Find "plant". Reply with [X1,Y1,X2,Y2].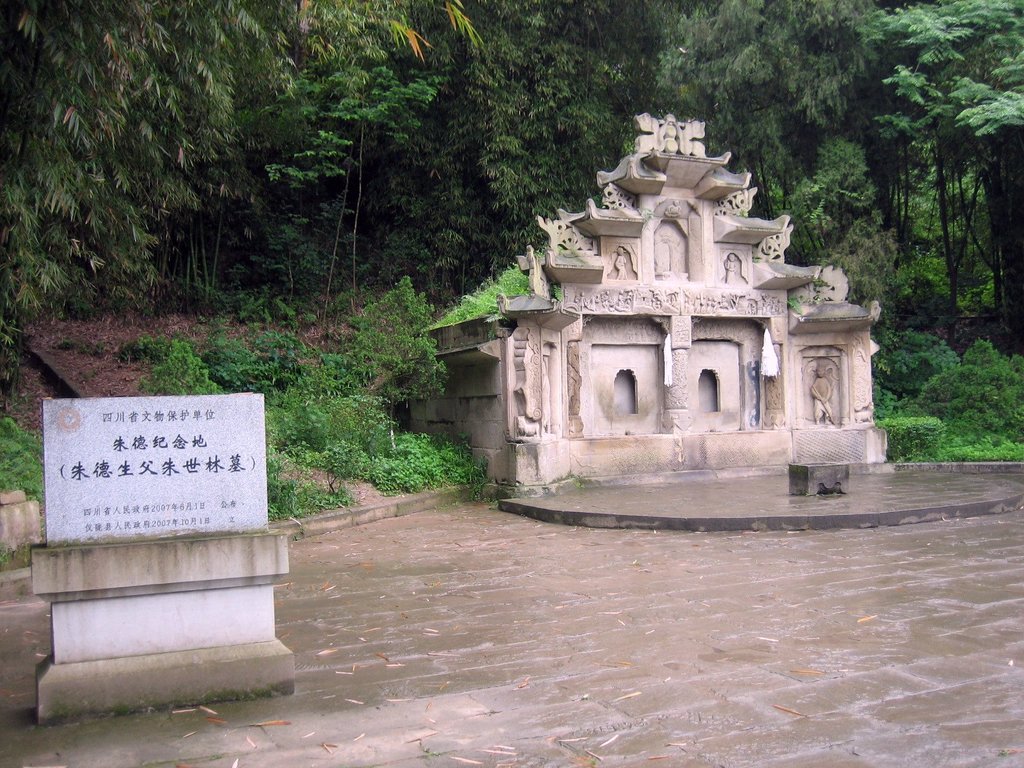
[424,243,566,344].
